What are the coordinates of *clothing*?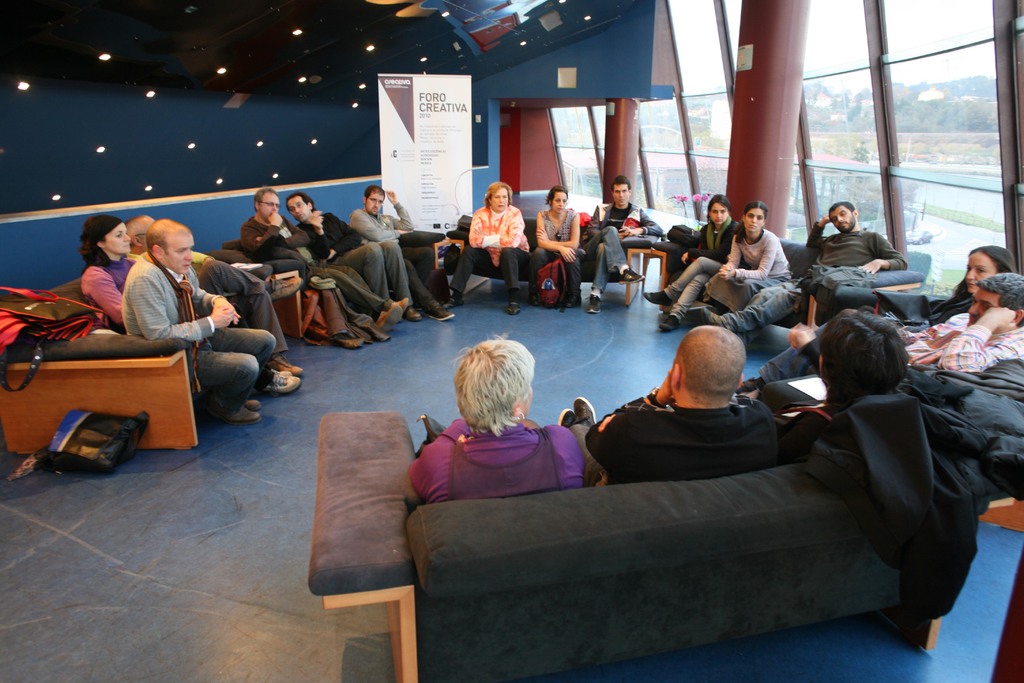
(left=707, top=229, right=790, bottom=310).
